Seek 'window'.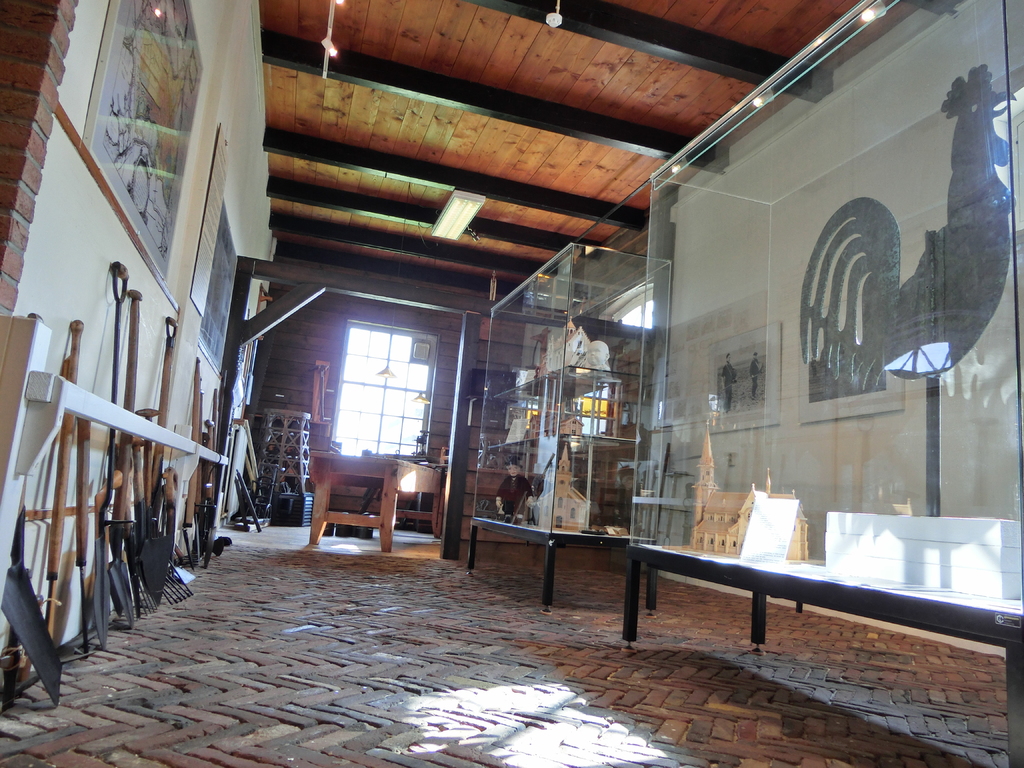
329:324:440:461.
